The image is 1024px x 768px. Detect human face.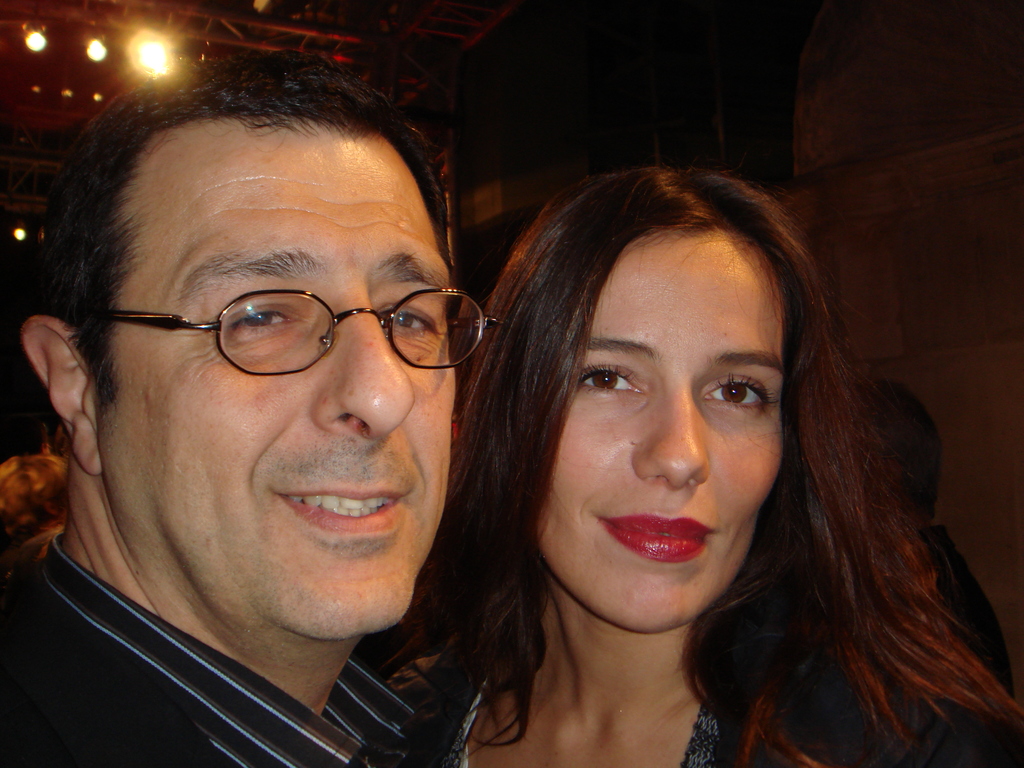
Detection: select_region(538, 227, 783, 630).
